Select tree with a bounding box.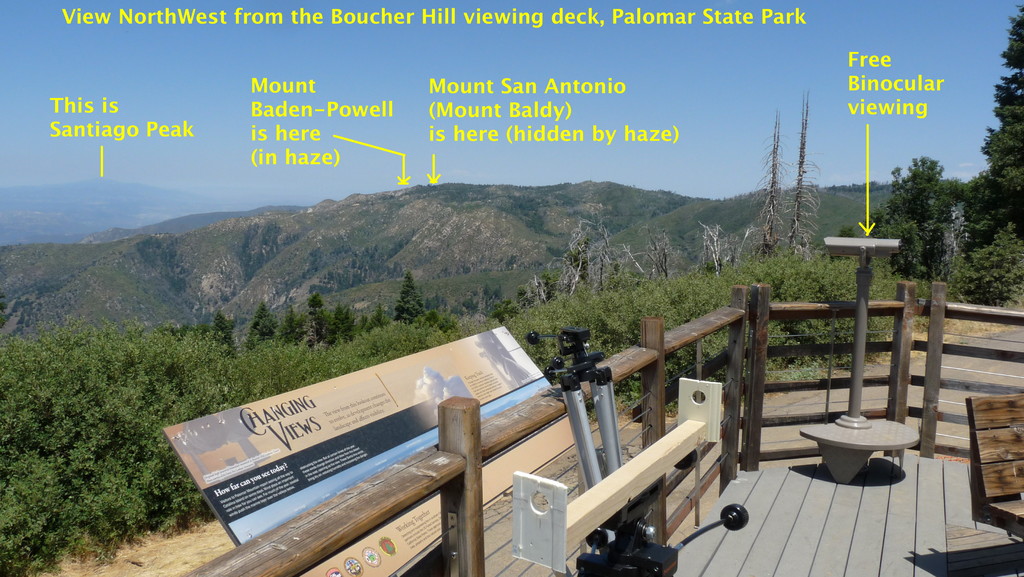
377:323:417:362.
